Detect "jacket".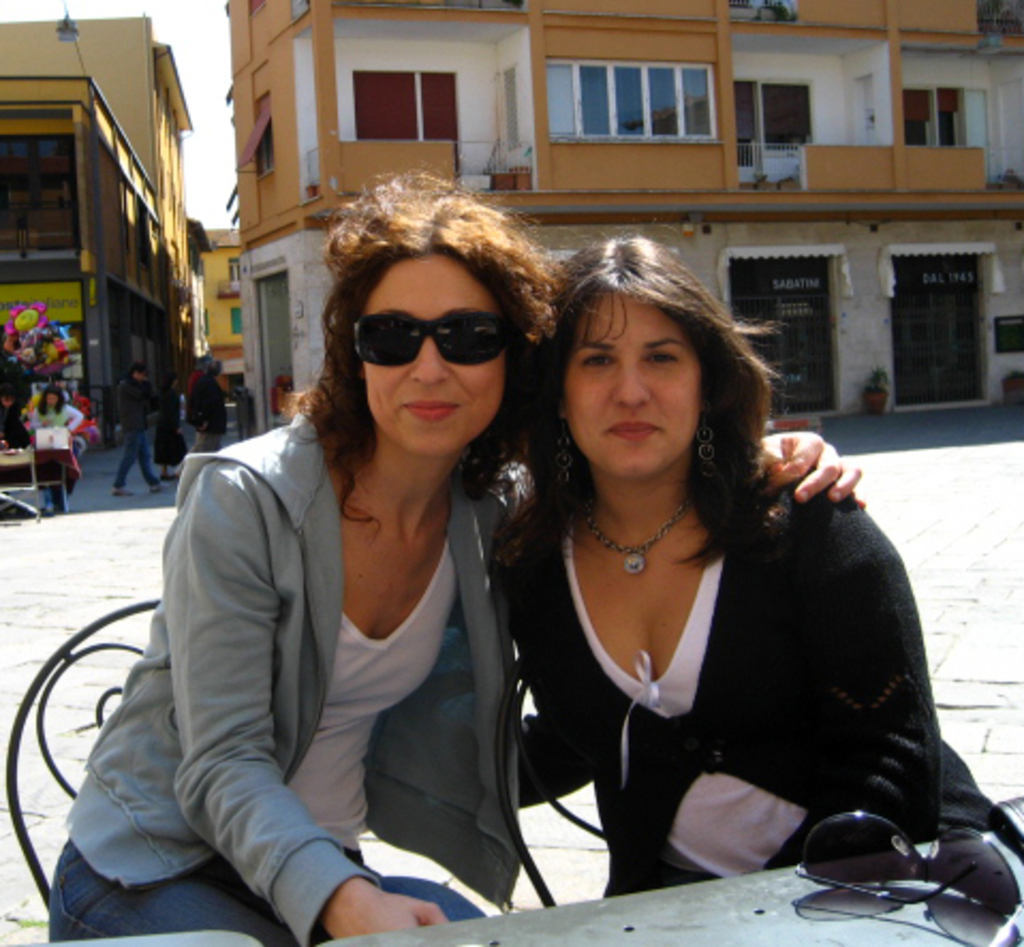
Detected at region(111, 374, 145, 434).
